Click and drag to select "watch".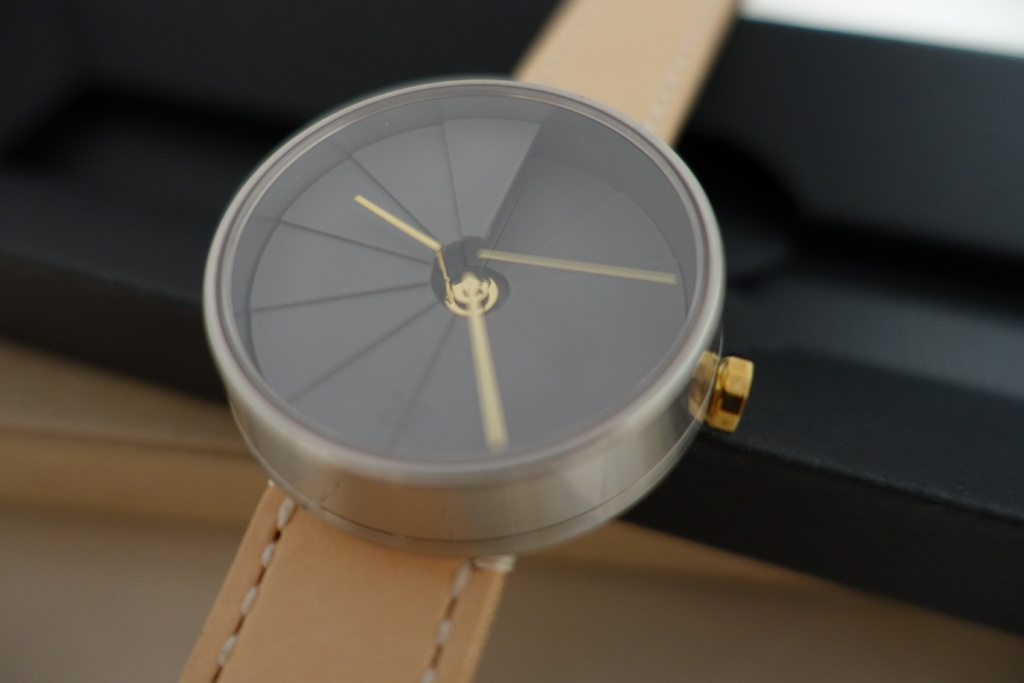
Selection: 179, 0, 753, 682.
